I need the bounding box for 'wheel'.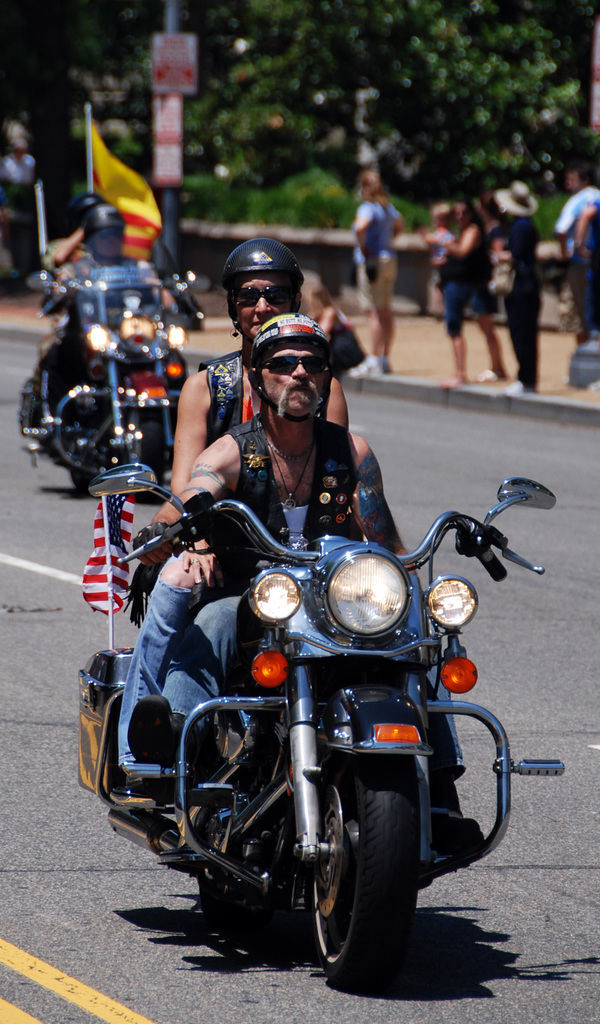
Here it is: bbox(306, 764, 418, 986).
